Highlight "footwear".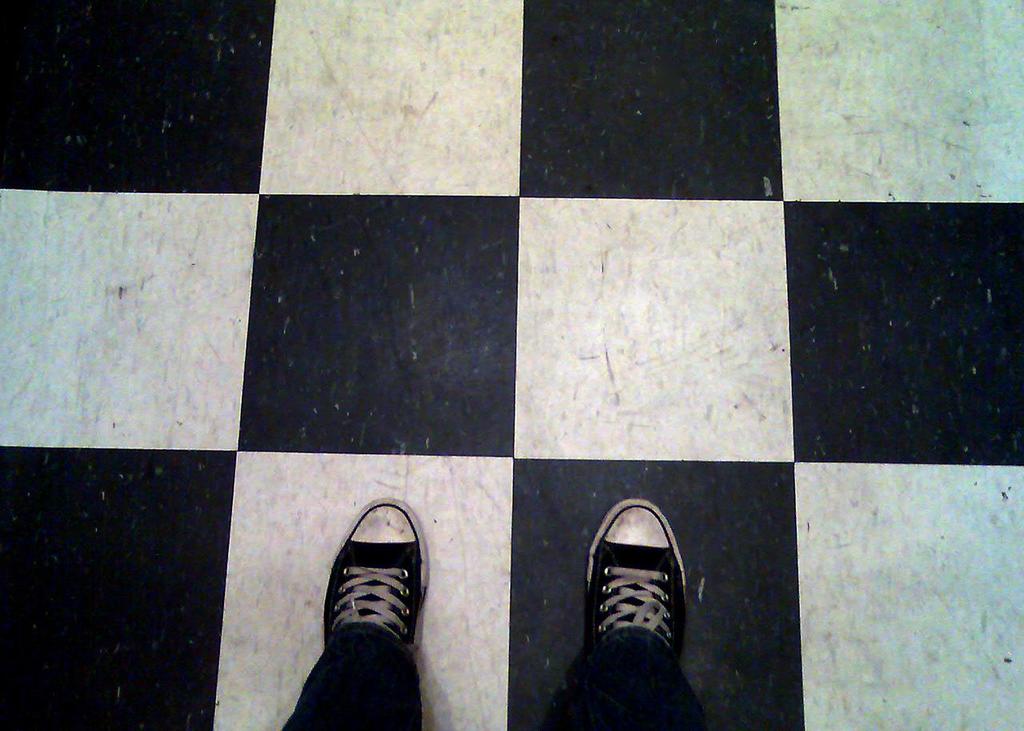
Highlighted region: 324:495:418:672.
